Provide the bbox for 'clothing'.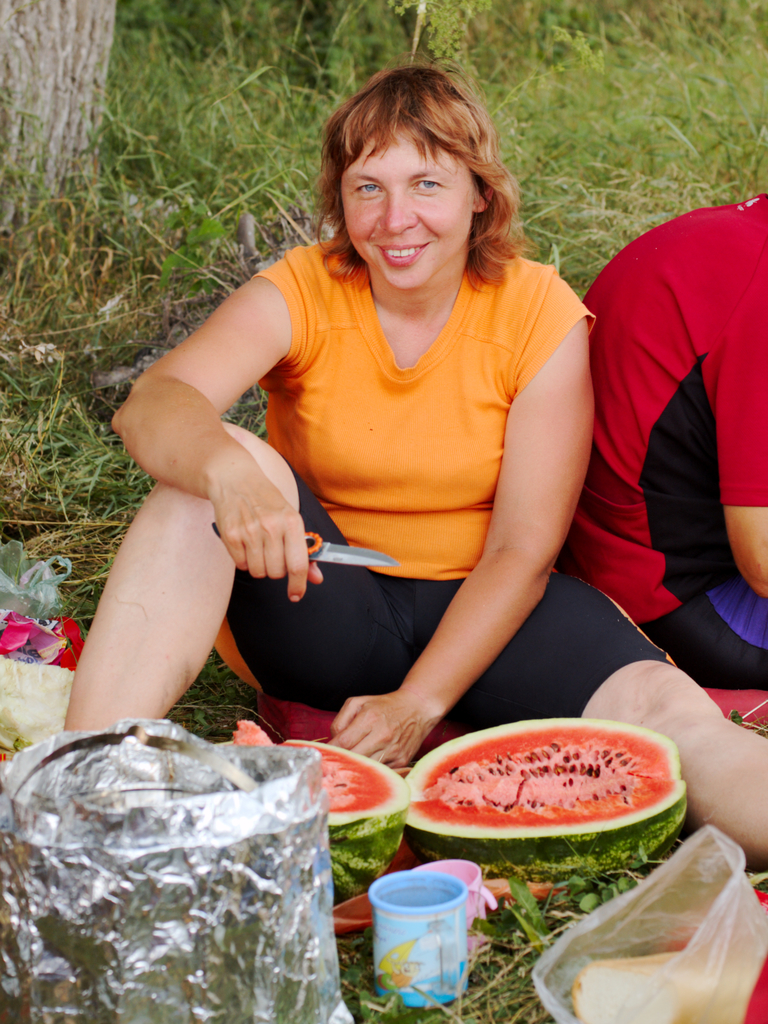
bbox=[570, 145, 756, 698].
